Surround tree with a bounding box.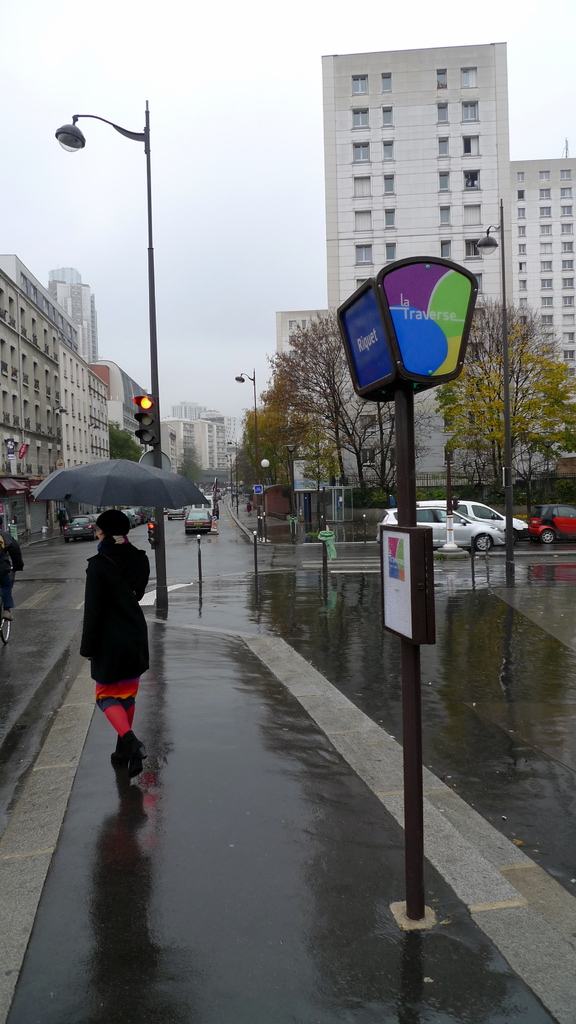
bbox=[260, 374, 339, 536].
